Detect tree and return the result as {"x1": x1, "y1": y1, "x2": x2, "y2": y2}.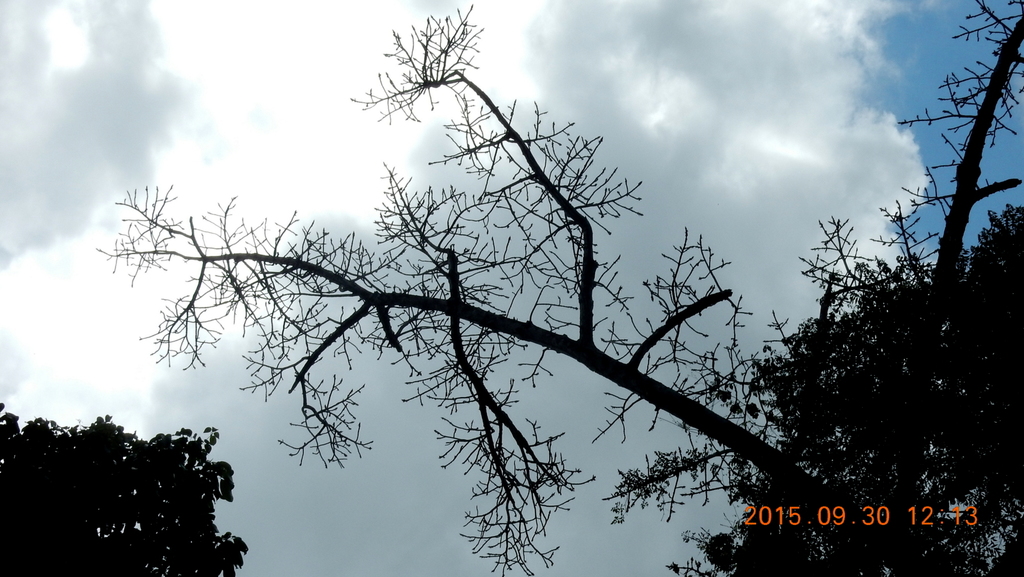
{"x1": 3, "y1": 399, "x2": 247, "y2": 576}.
